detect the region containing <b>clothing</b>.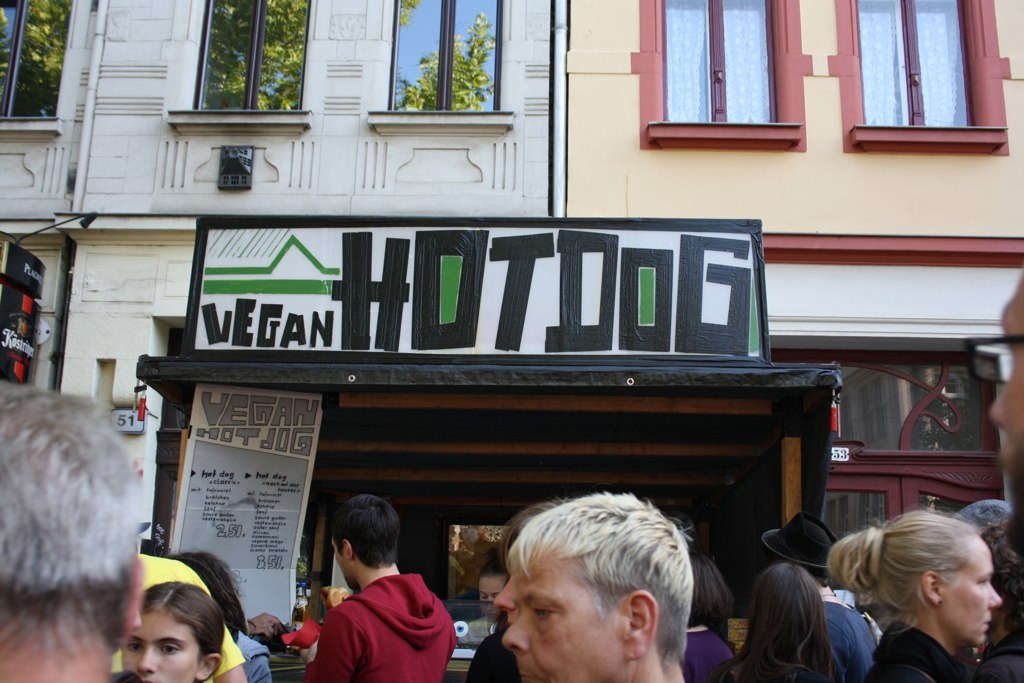
{"x1": 295, "y1": 558, "x2": 453, "y2": 678}.
